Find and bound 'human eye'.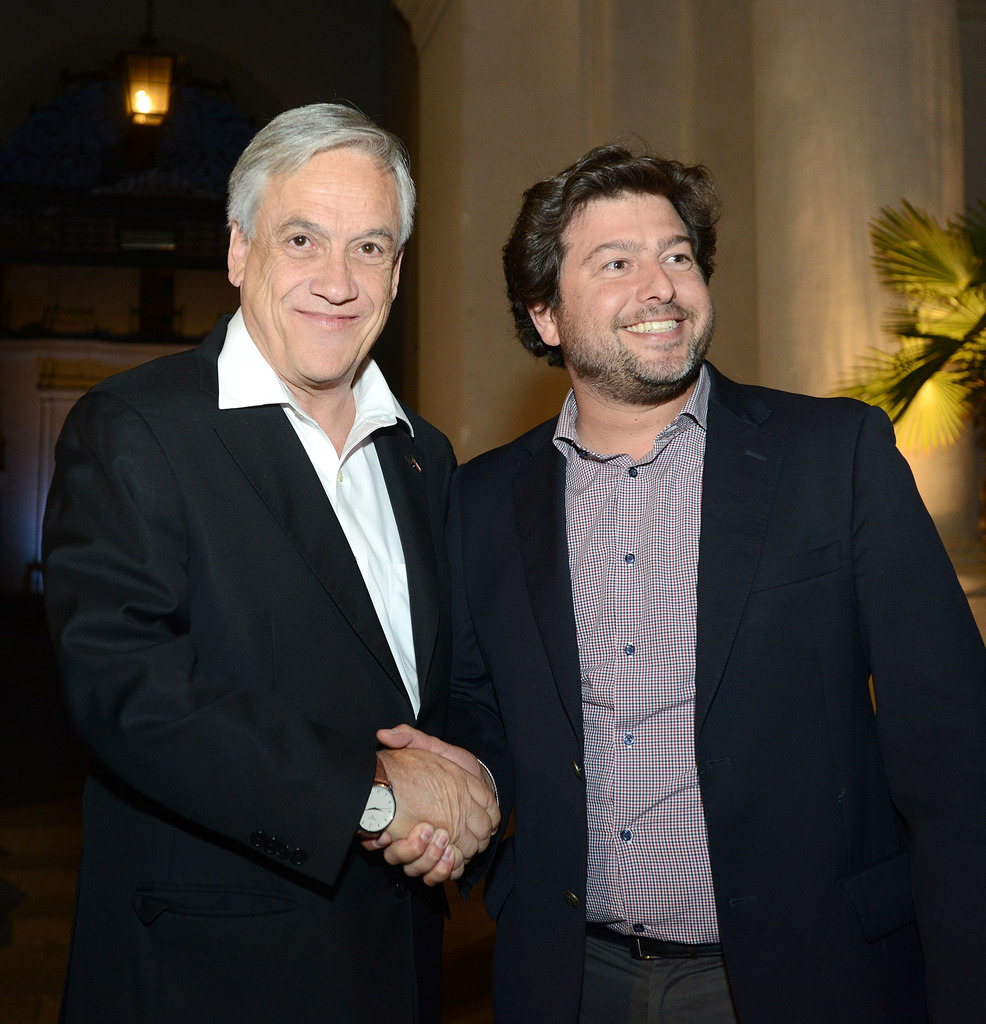
Bound: 593 253 640 279.
